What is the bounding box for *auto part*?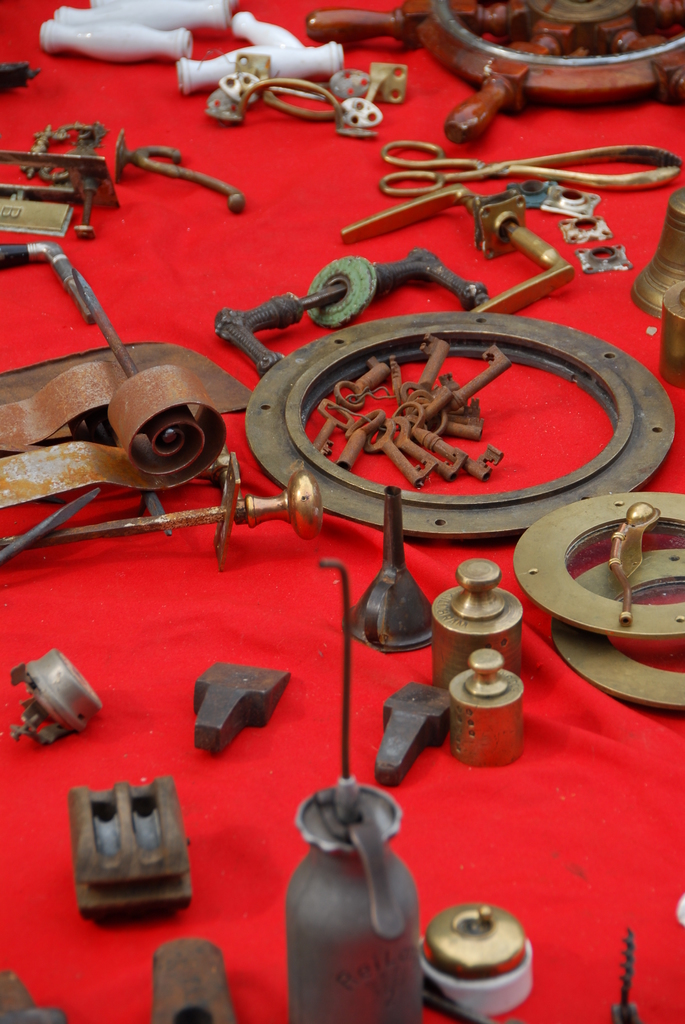
[x1=150, y1=938, x2=240, y2=1023].
